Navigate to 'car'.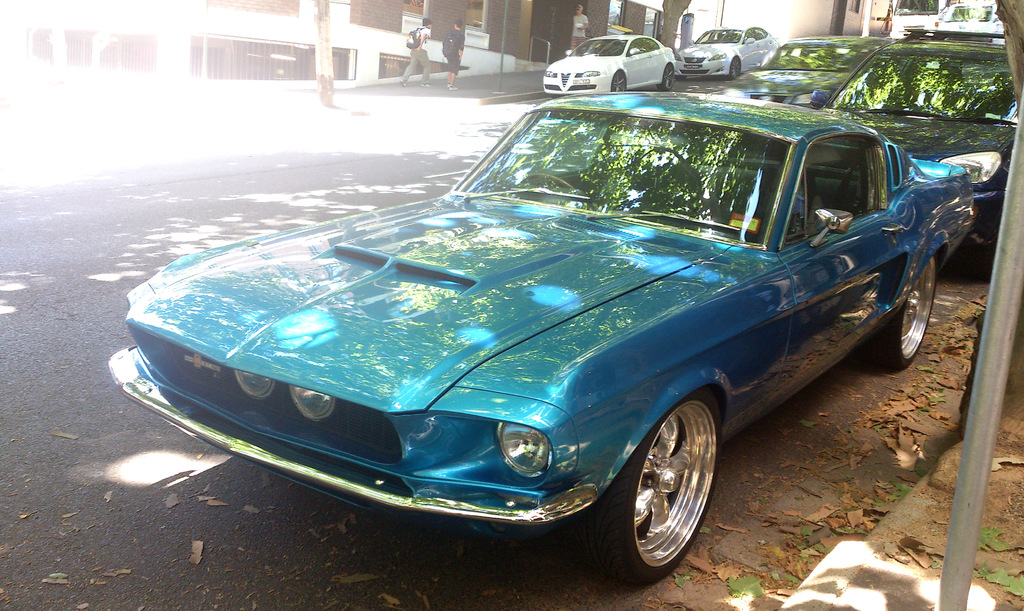
Navigation target: 676, 29, 779, 78.
